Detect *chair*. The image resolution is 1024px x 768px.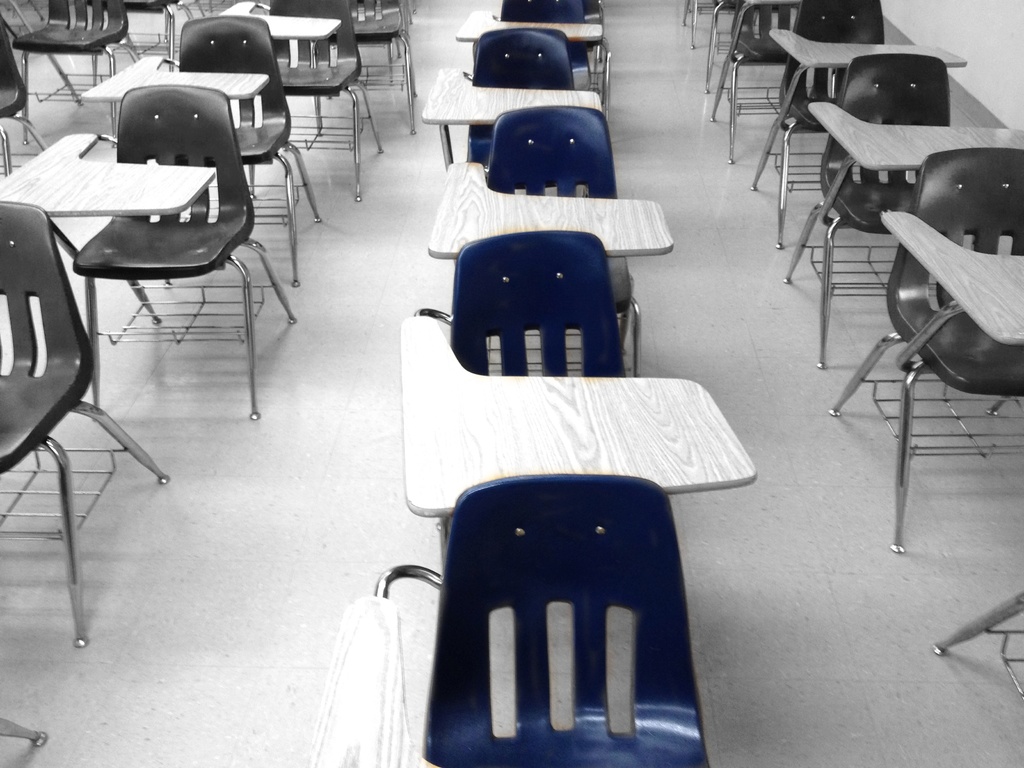
bbox=(75, 12, 324, 294).
